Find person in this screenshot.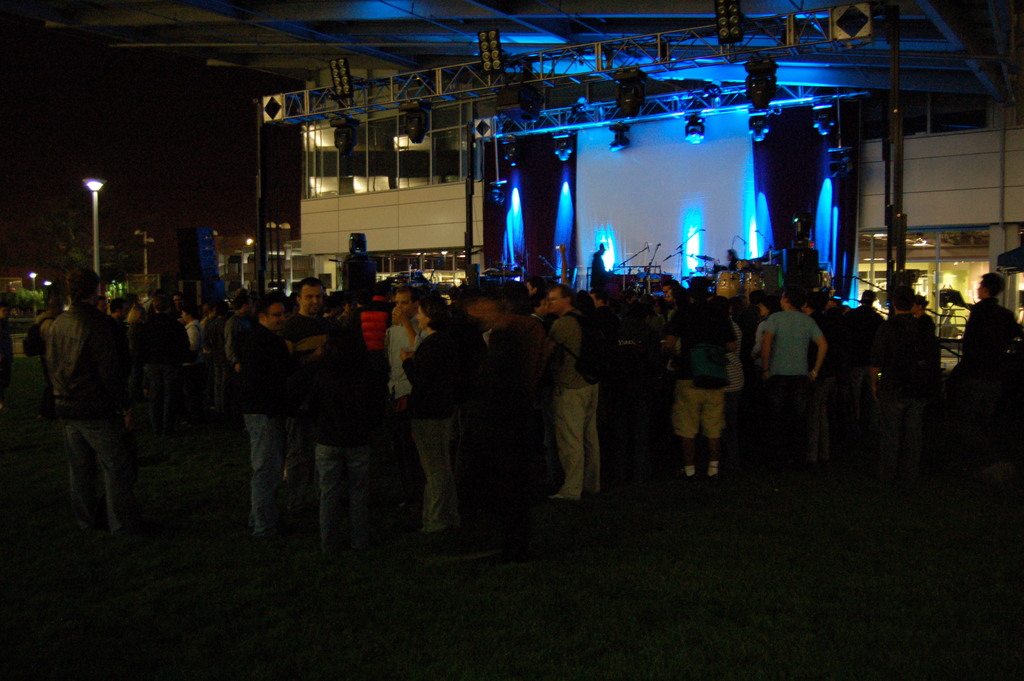
The bounding box for person is (760,285,828,457).
